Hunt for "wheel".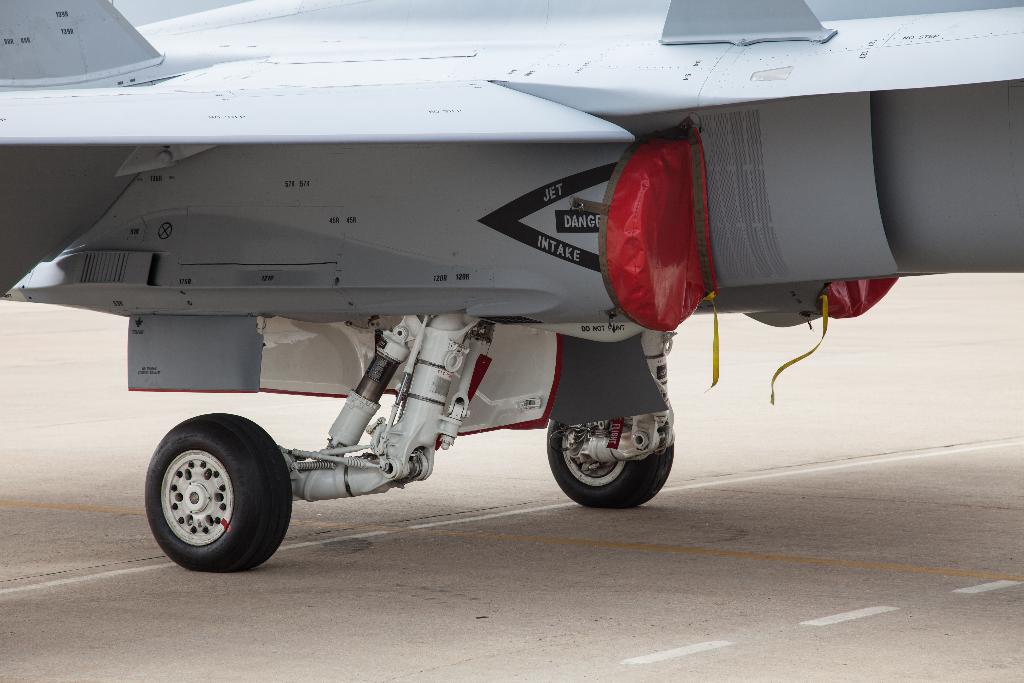
Hunted down at x1=142 y1=424 x2=281 y2=572.
